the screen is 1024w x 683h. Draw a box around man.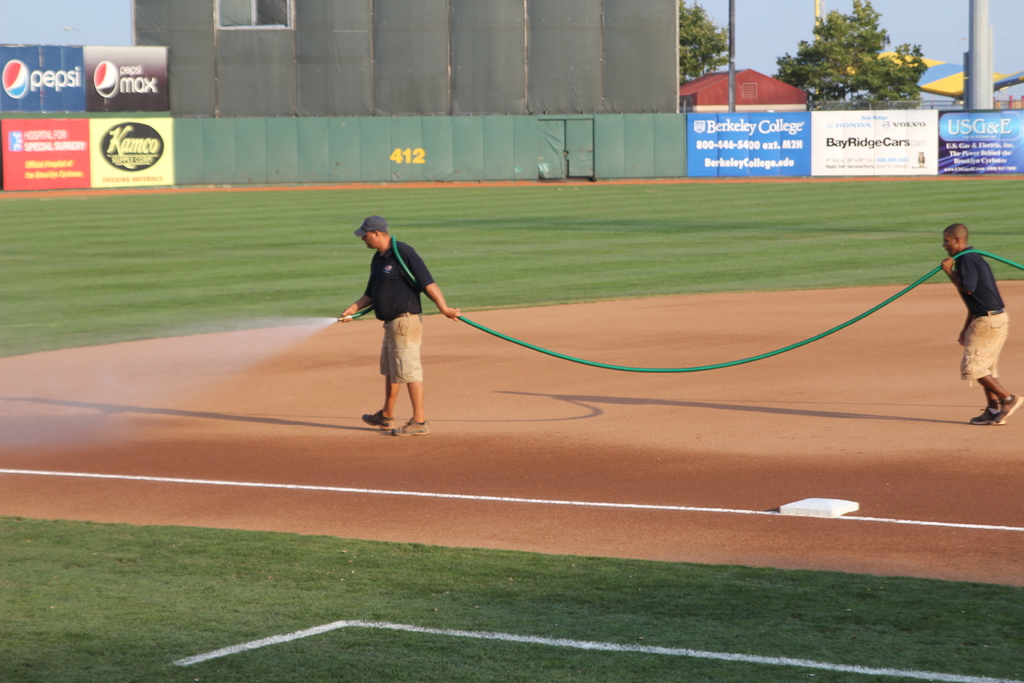
(x1=940, y1=213, x2=1023, y2=425).
